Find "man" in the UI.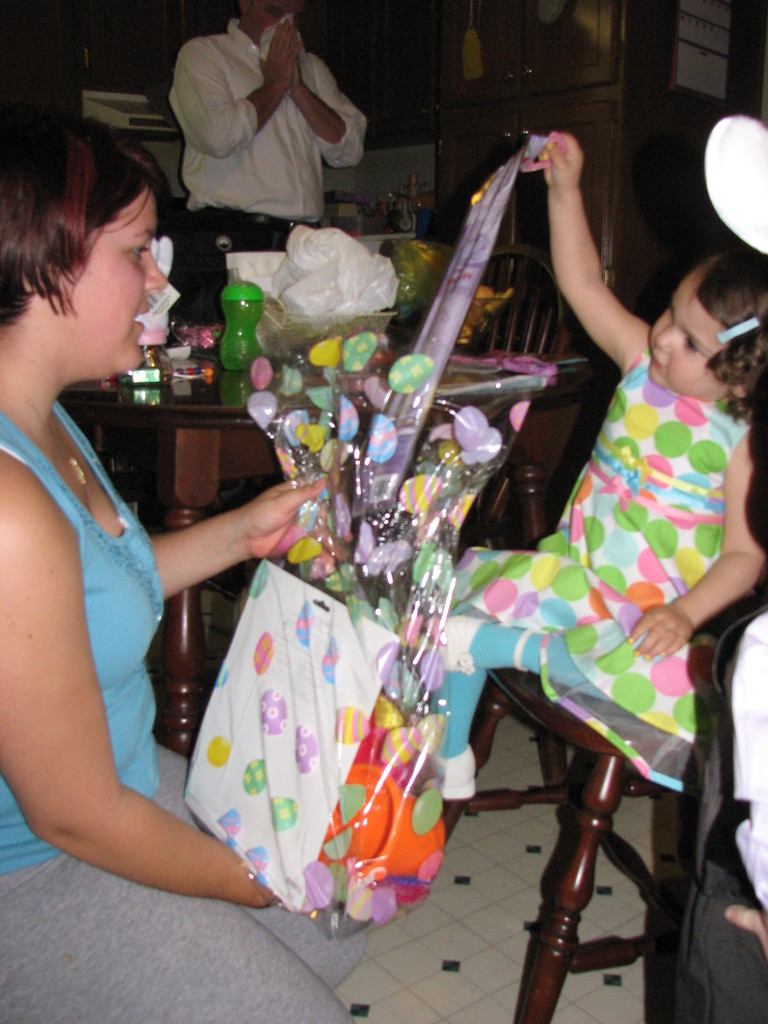
UI element at 144, 1, 403, 243.
